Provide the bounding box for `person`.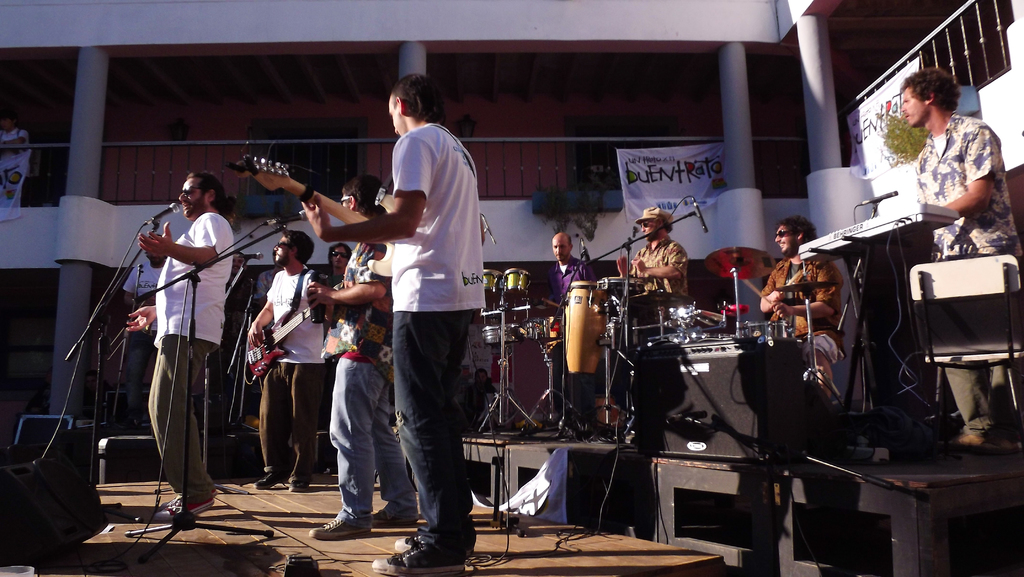
(326, 241, 353, 273).
